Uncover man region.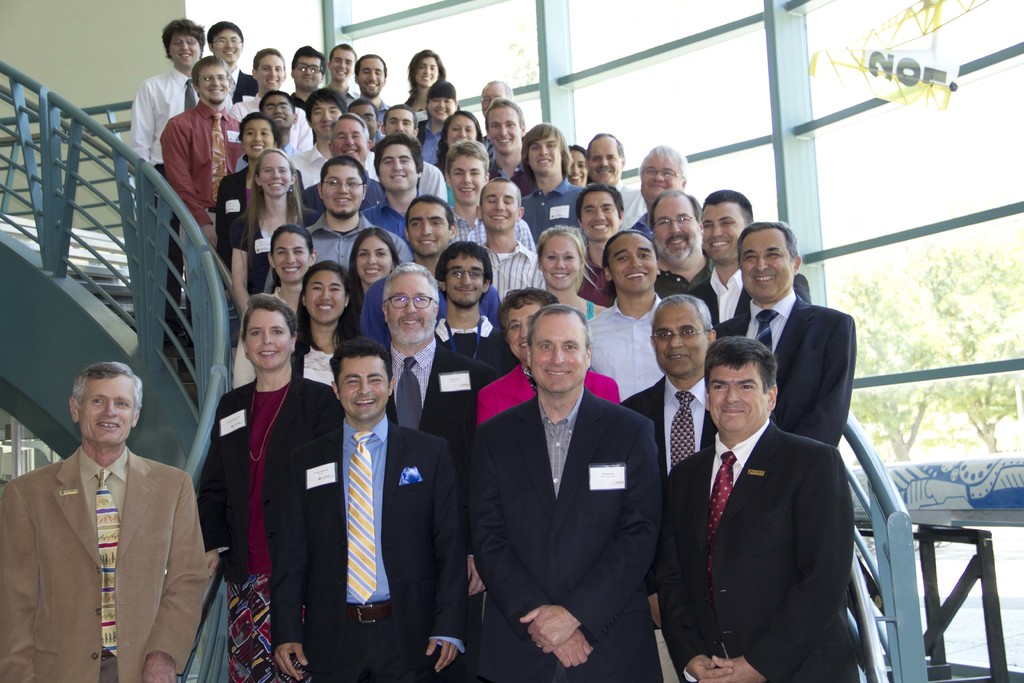
Uncovered: {"left": 234, "top": 88, "right": 303, "bottom": 174}.
